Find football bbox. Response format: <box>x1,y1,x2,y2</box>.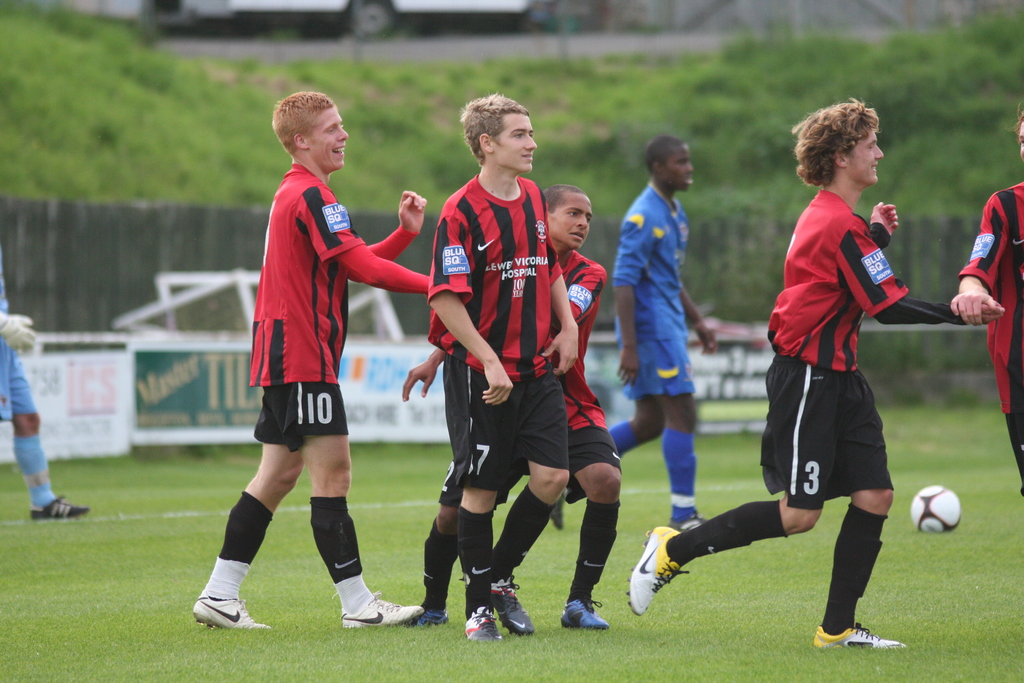
<box>910,482,959,532</box>.
